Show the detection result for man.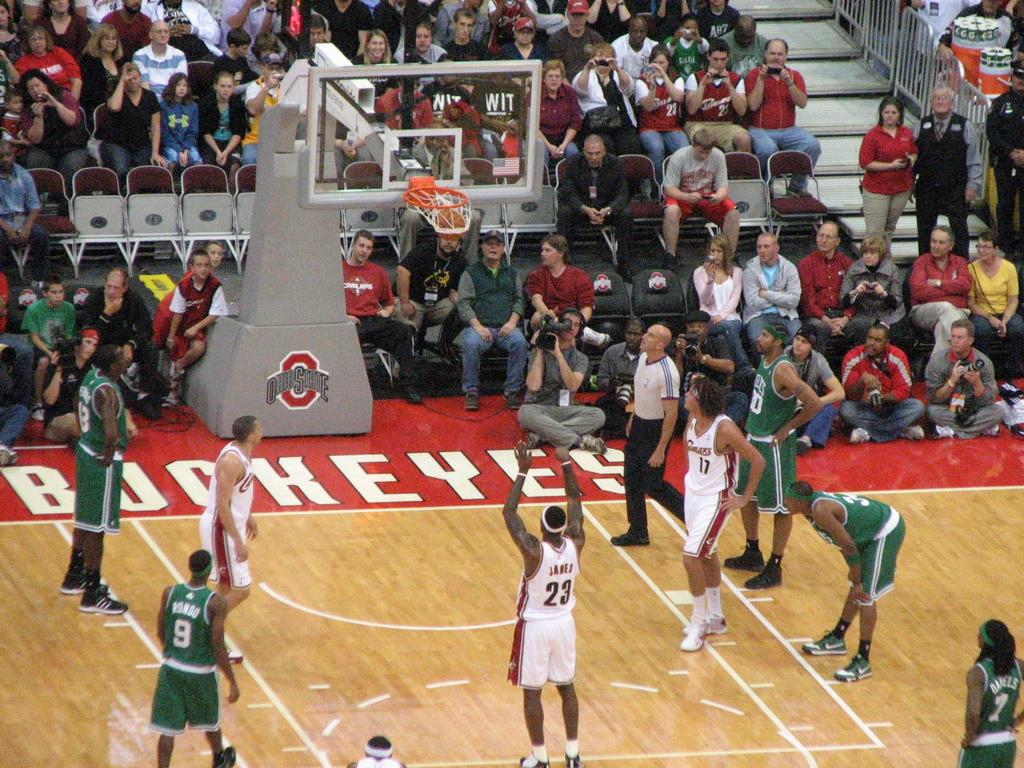
l=906, t=84, r=986, b=262.
